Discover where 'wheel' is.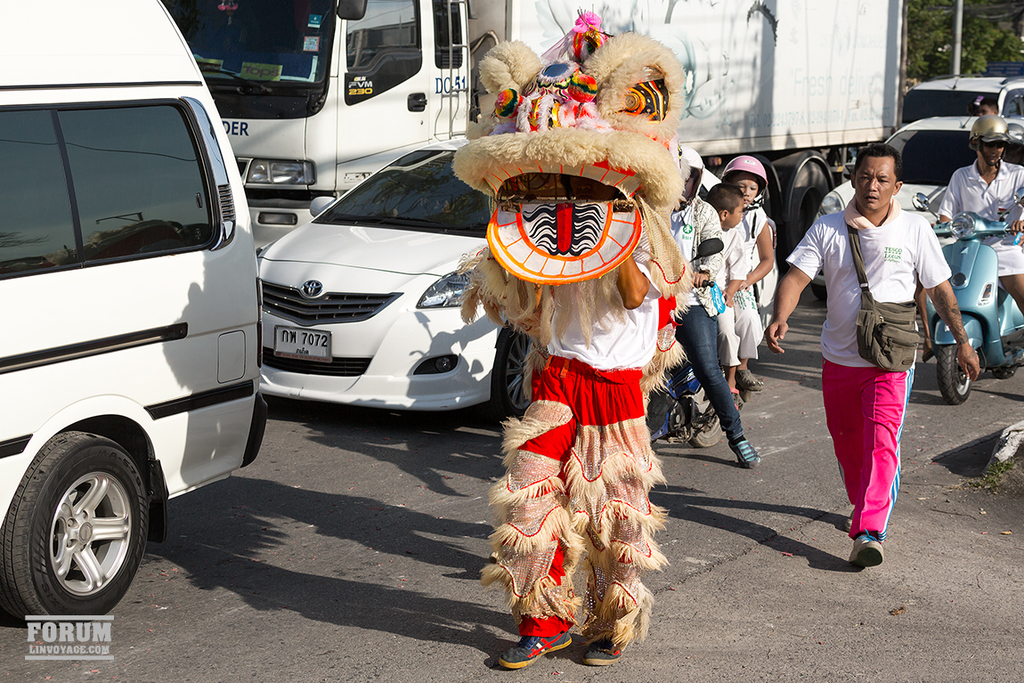
Discovered at <box>0,427,151,621</box>.
